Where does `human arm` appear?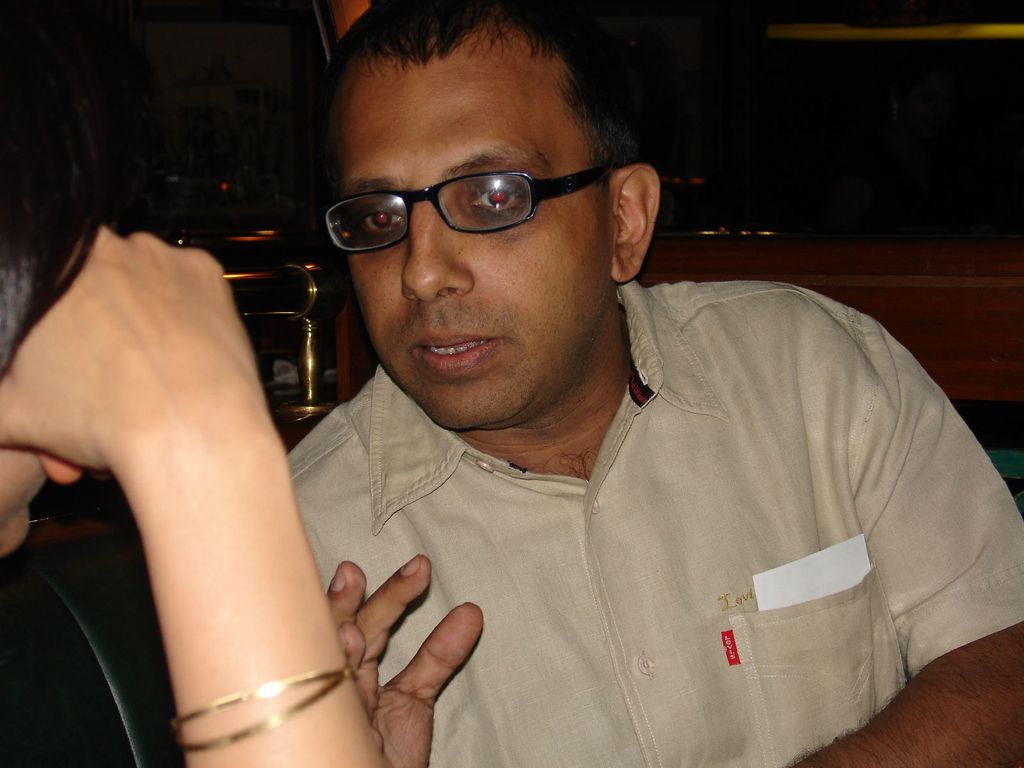
Appears at [x1=319, y1=548, x2=490, y2=767].
